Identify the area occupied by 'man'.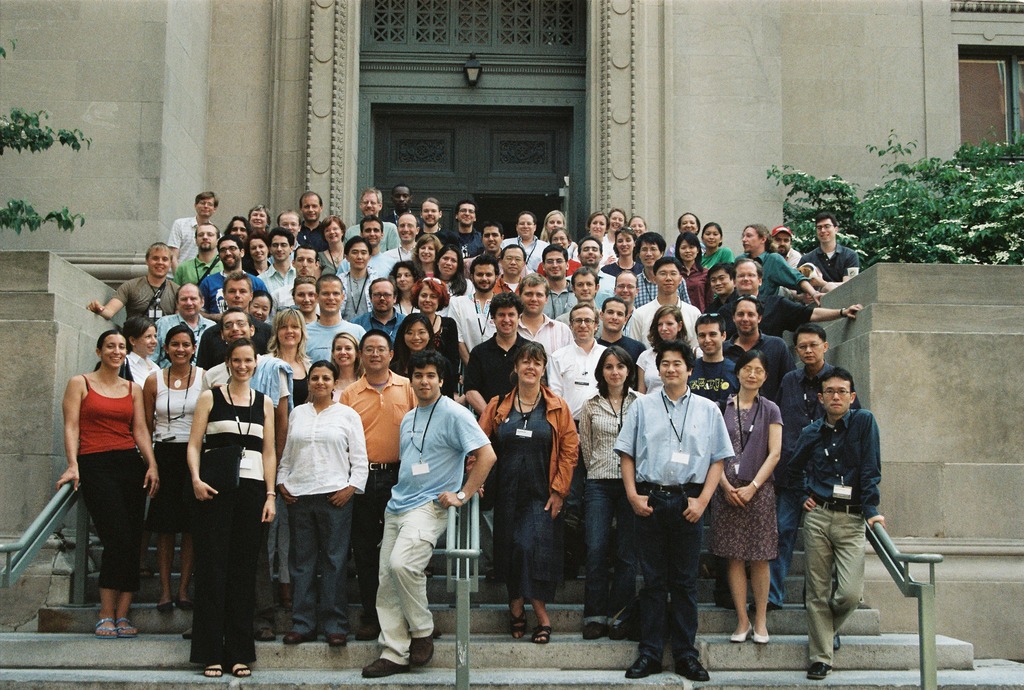
Area: bbox=[266, 244, 323, 324].
